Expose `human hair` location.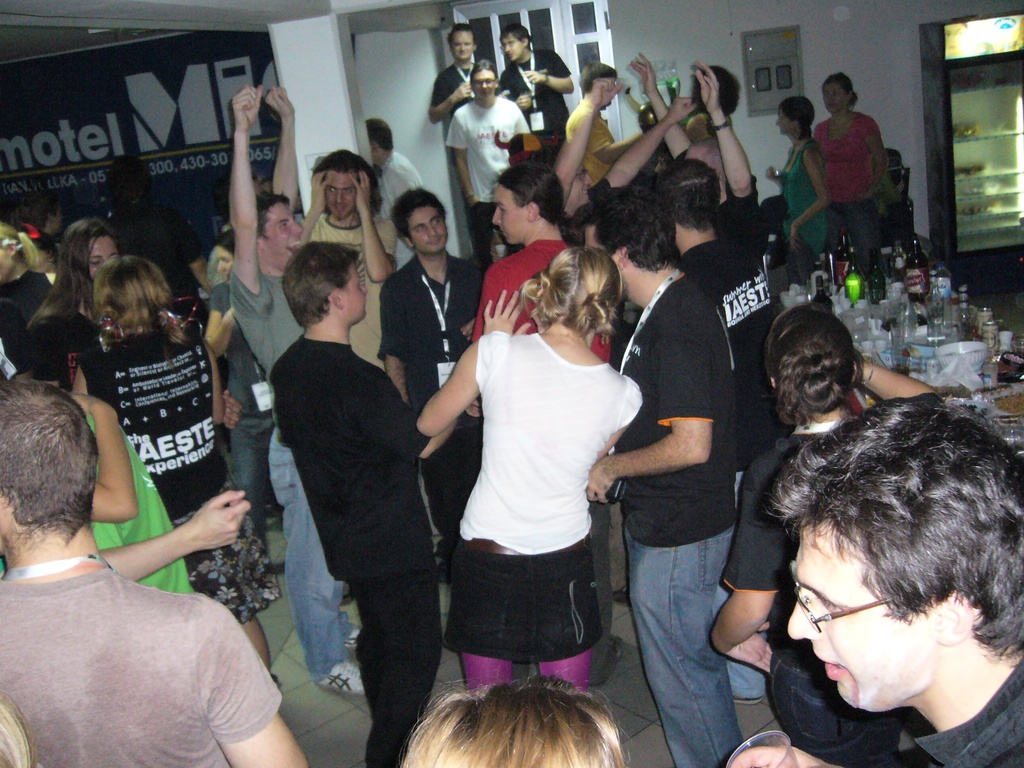
Exposed at <bbox>451, 18, 481, 42</bbox>.
